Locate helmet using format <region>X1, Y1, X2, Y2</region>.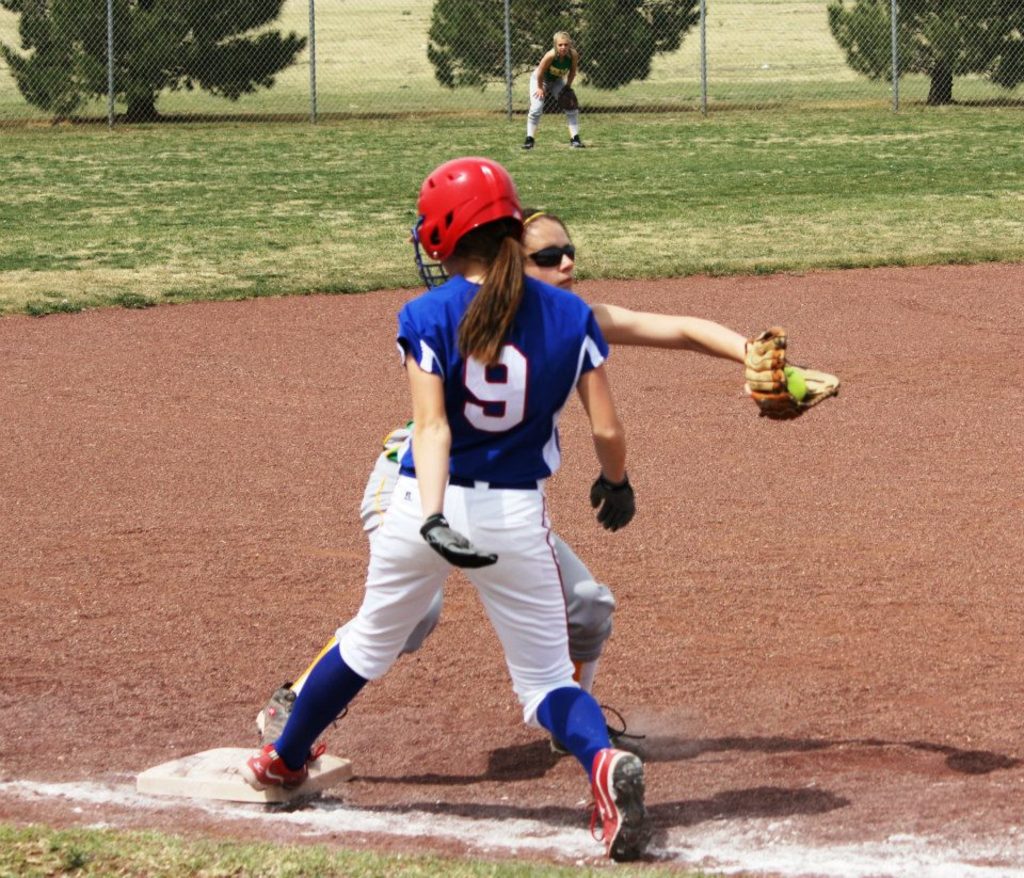
<region>406, 142, 534, 278</region>.
